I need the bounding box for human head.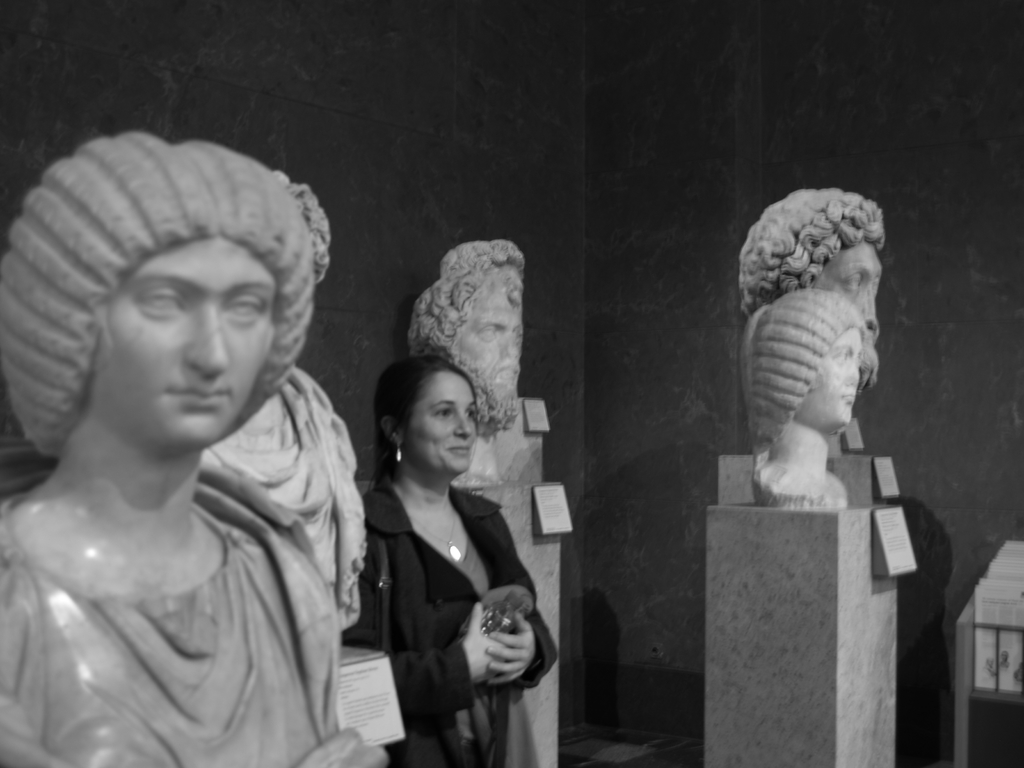
Here it is: {"x1": 437, "y1": 257, "x2": 525, "y2": 398}.
